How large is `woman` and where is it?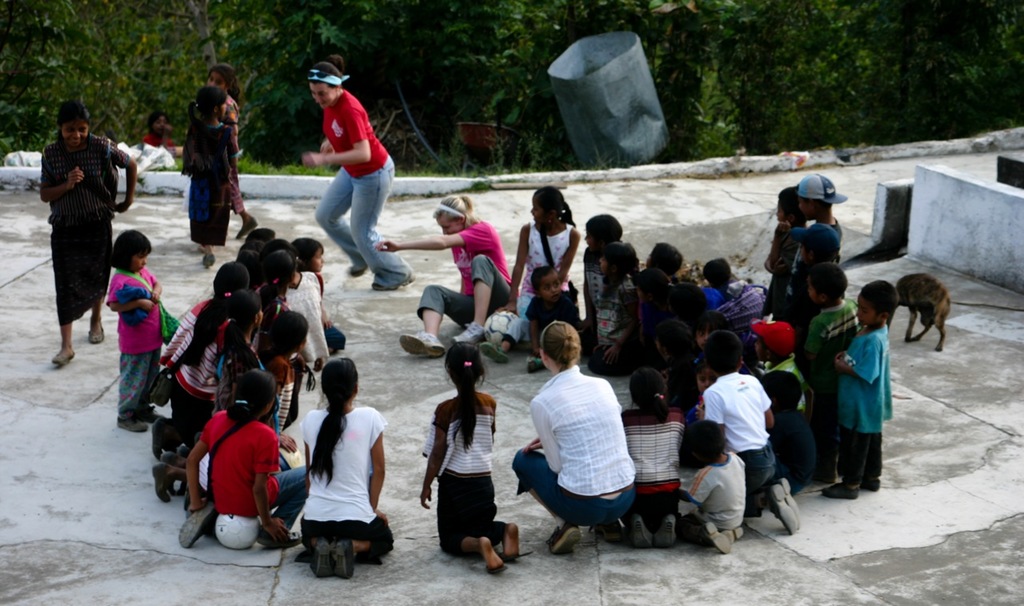
Bounding box: 314,55,416,293.
